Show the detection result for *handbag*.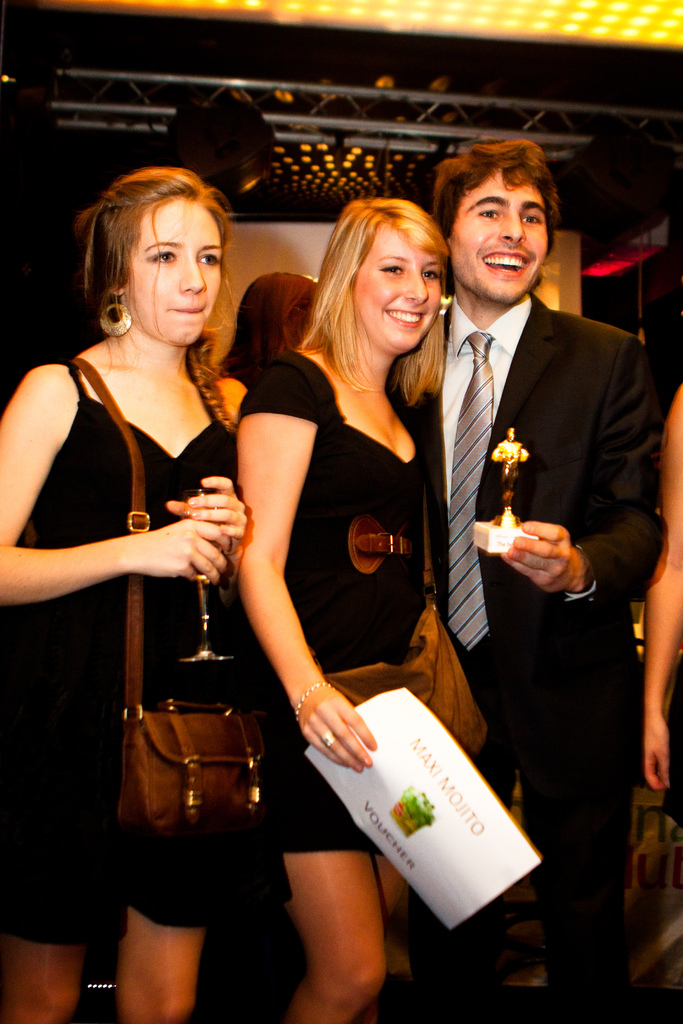
<region>324, 419, 492, 762</region>.
